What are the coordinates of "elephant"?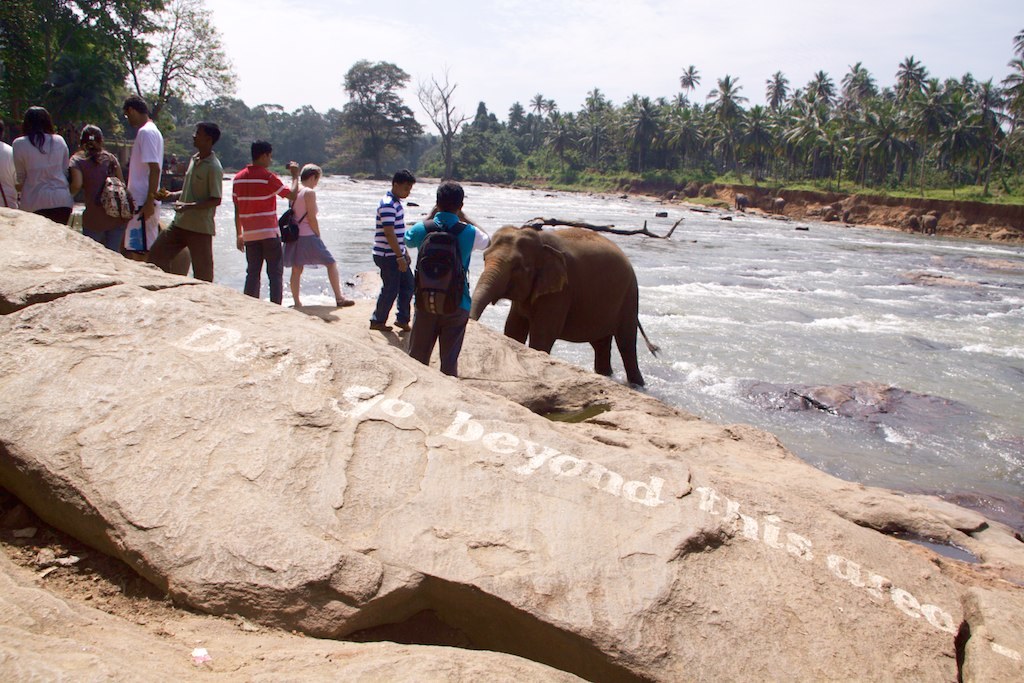
box=[462, 219, 666, 389].
